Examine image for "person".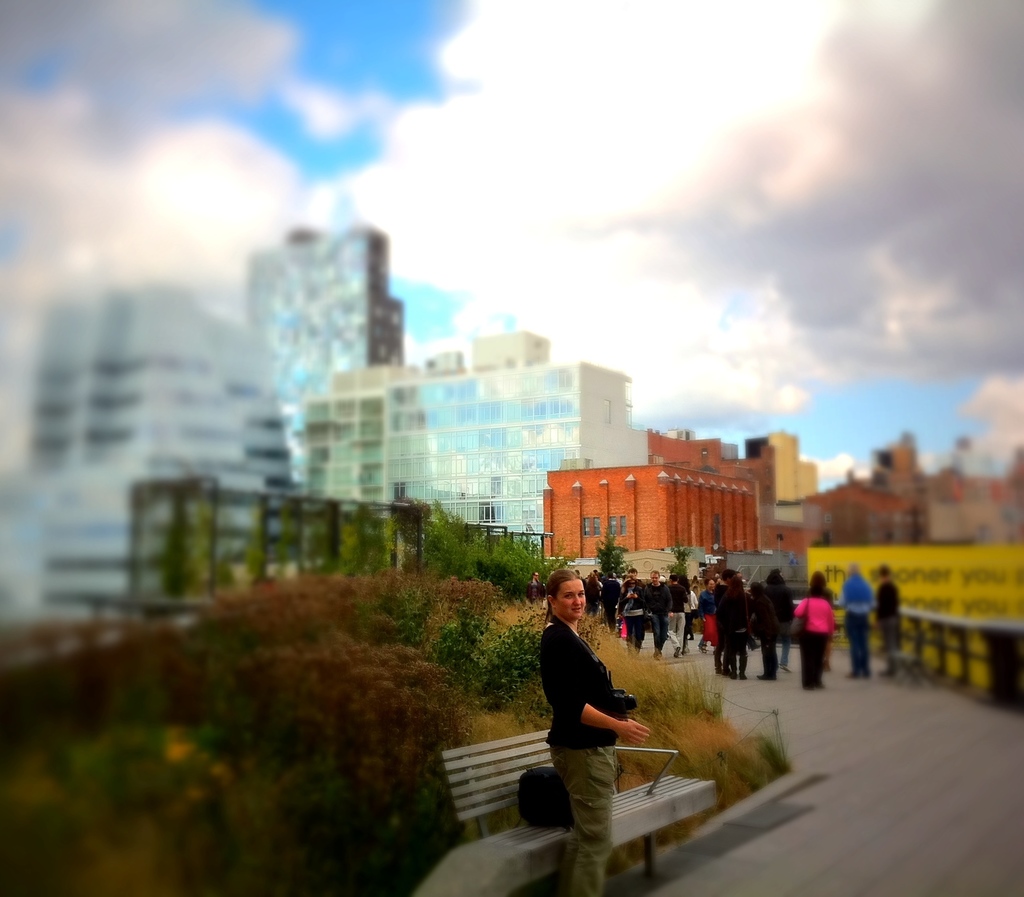
Examination result: 796/570/845/687.
